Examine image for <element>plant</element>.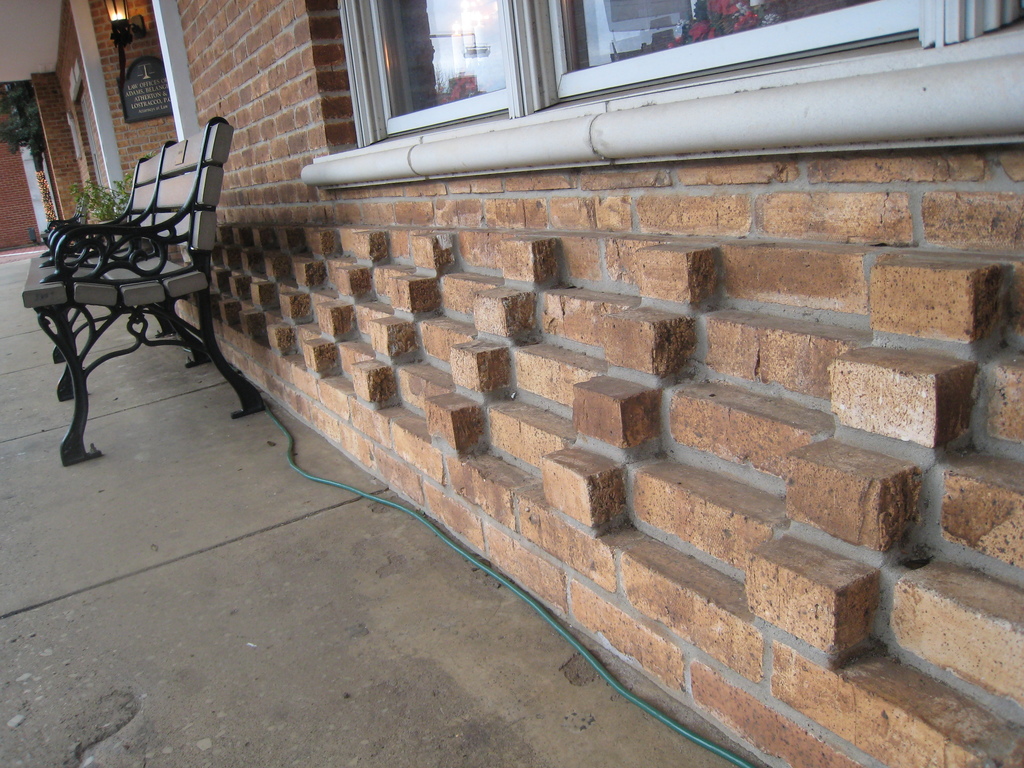
Examination result: bbox(0, 78, 52, 171).
